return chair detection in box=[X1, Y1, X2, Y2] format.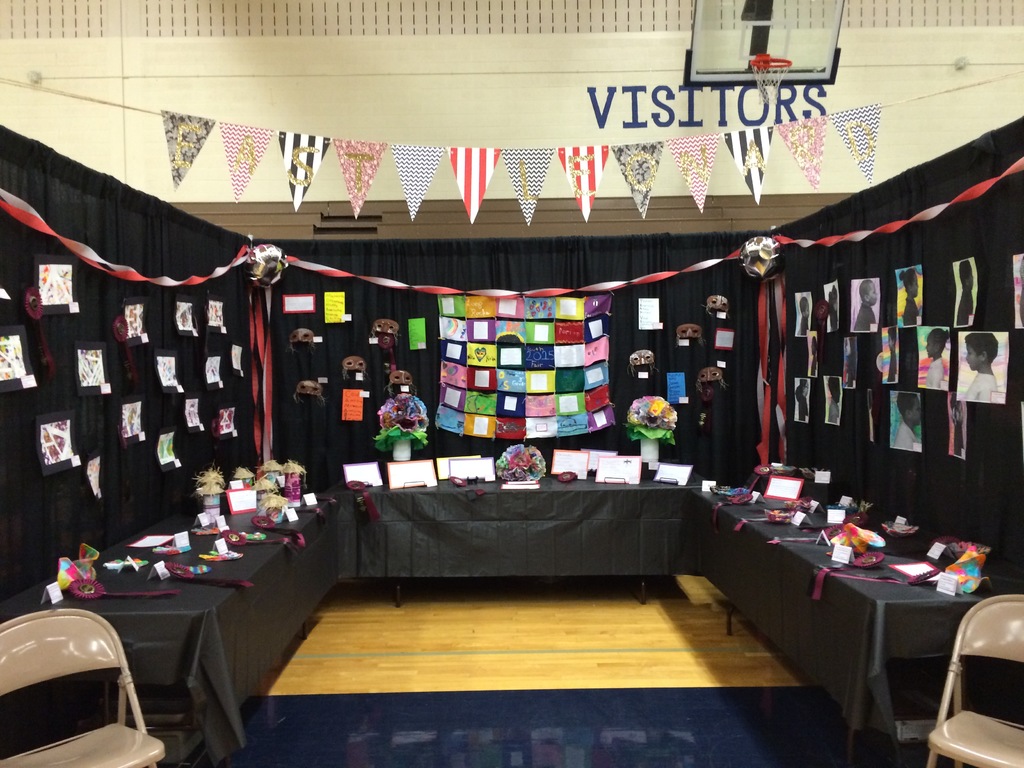
box=[0, 610, 161, 767].
